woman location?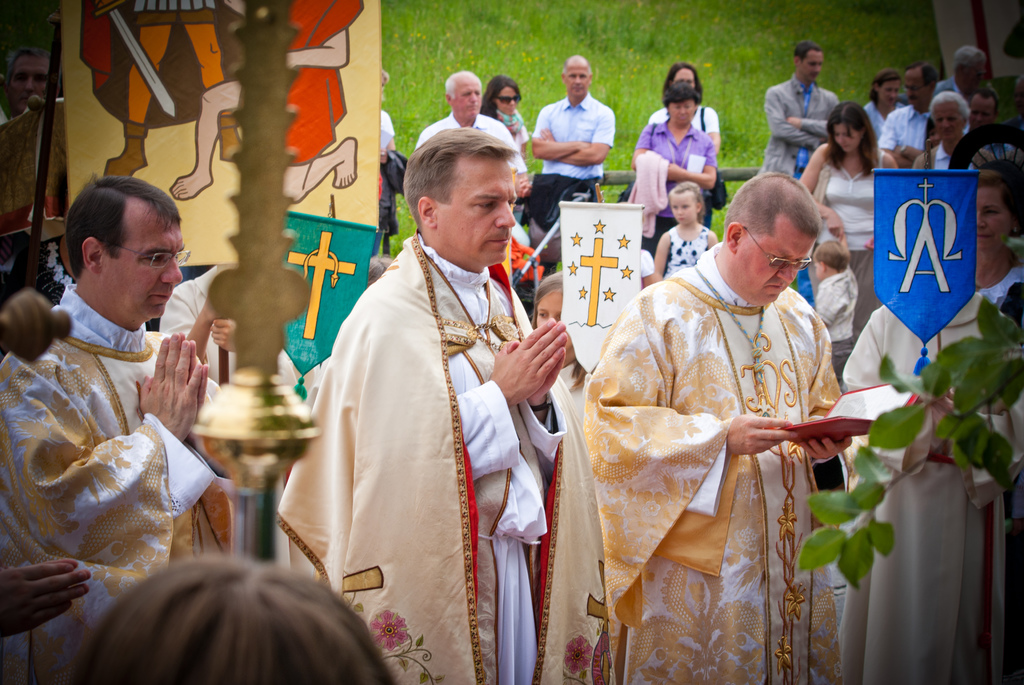
bbox(652, 59, 724, 159)
